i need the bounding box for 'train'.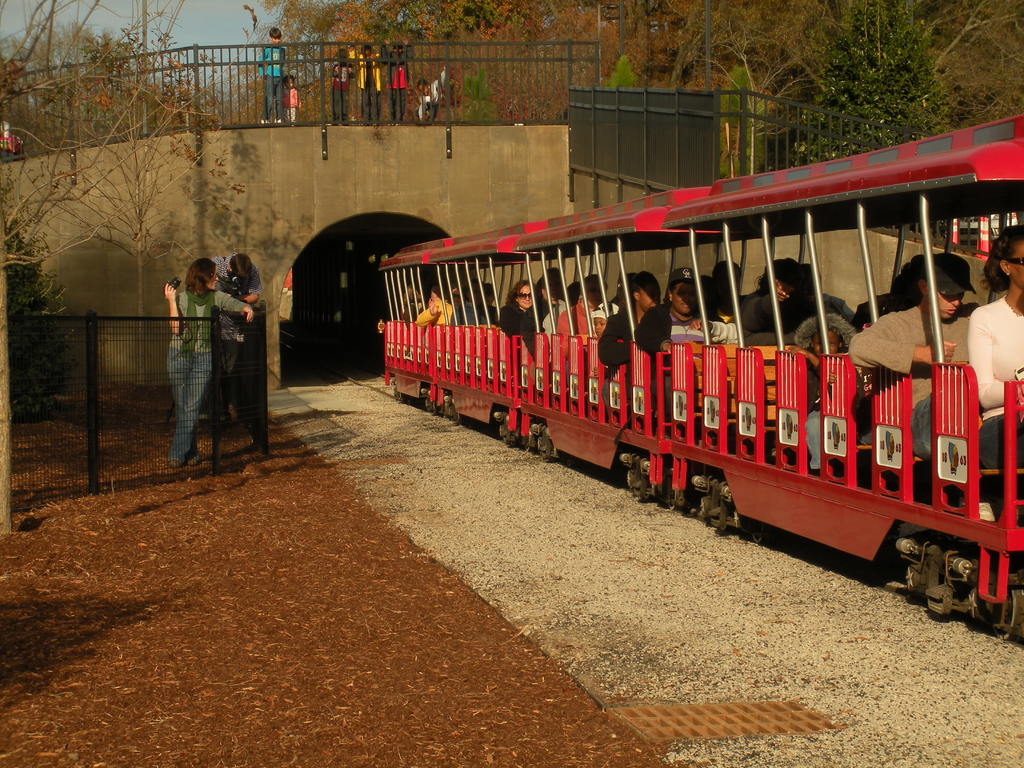
Here it is: left=376, top=127, right=1023, bottom=643.
